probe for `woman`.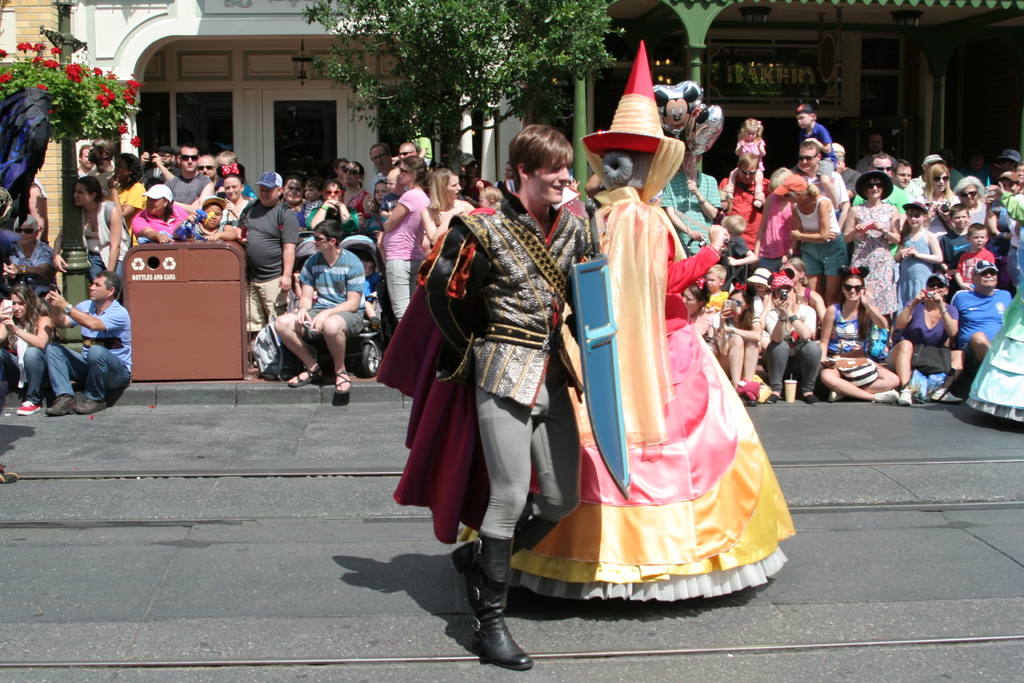
Probe result: pyautogui.locateOnScreen(841, 167, 901, 340).
